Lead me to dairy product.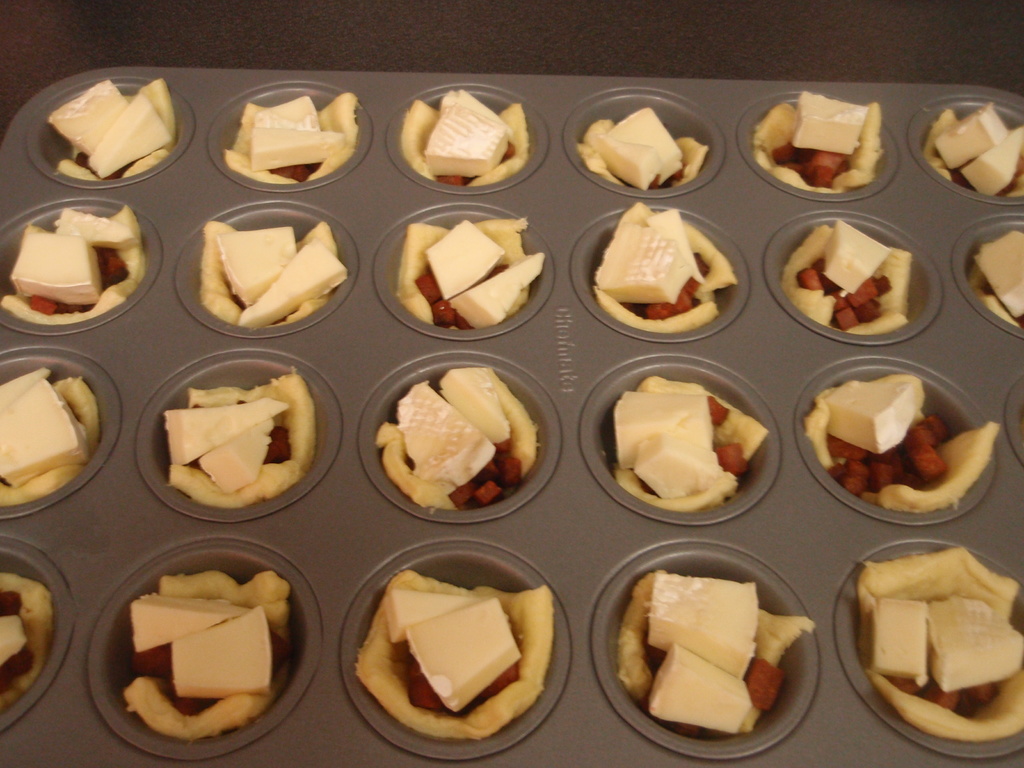
Lead to pyautogui.locateOnScreen(400, 378, 492, 498).
